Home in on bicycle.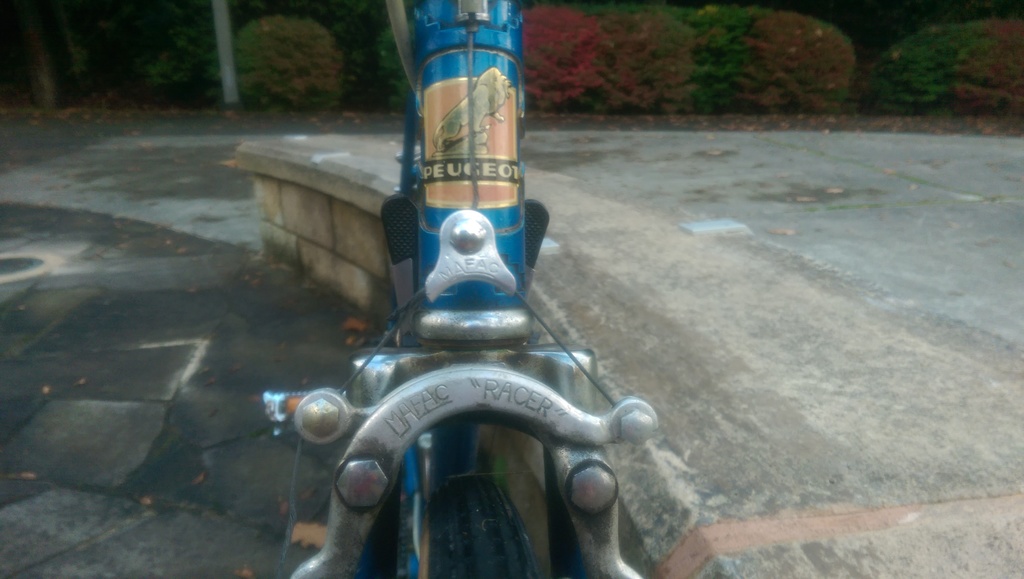
Homed in at (left=221, top=0, right=828, bottom=567).
